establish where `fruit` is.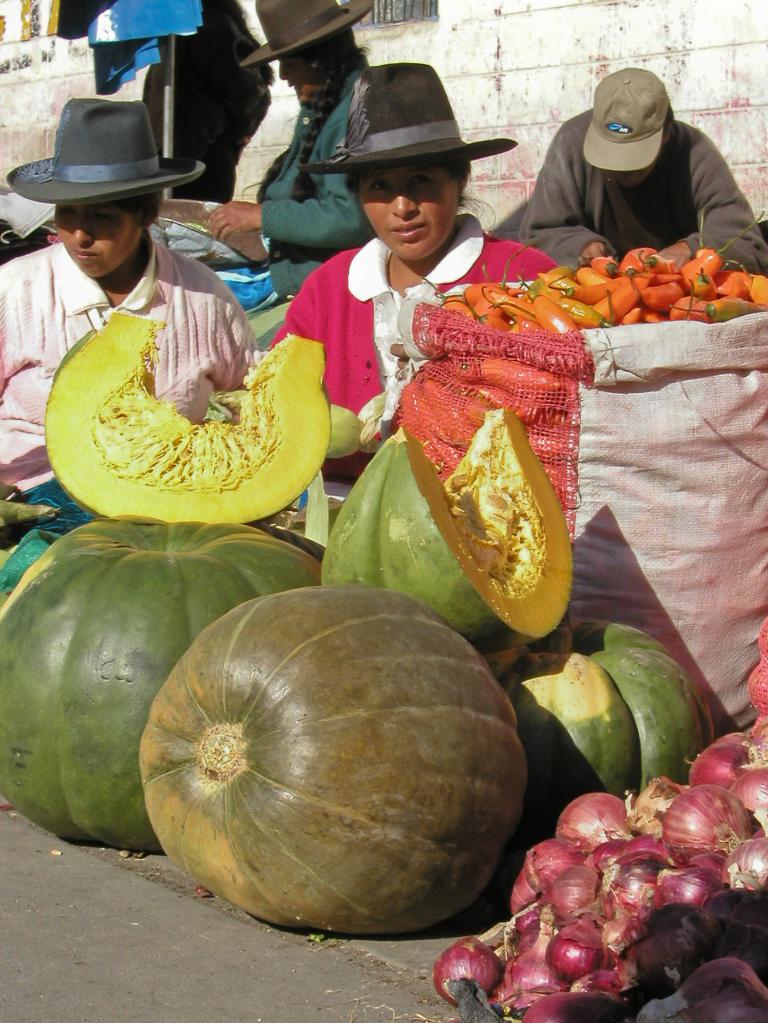
Established at [143, 586, 513, 948].
